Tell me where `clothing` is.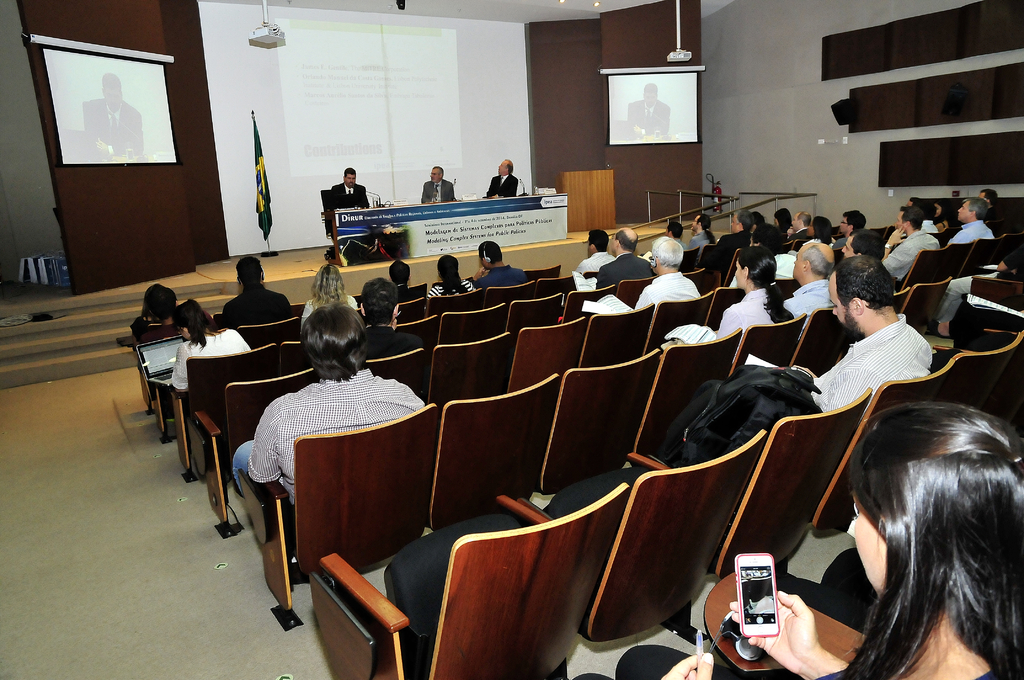
`clothing` is at [x1=879, y1=225, x2=941, y2=280].
